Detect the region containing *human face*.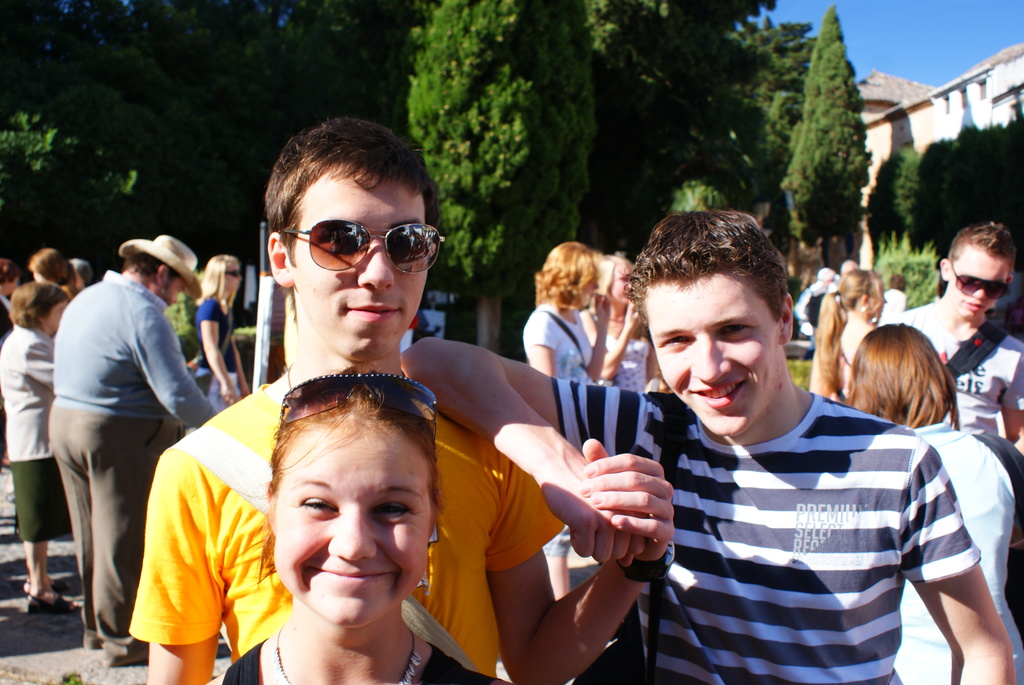
[x1=285, y1=159, x2=431, y2=358].
